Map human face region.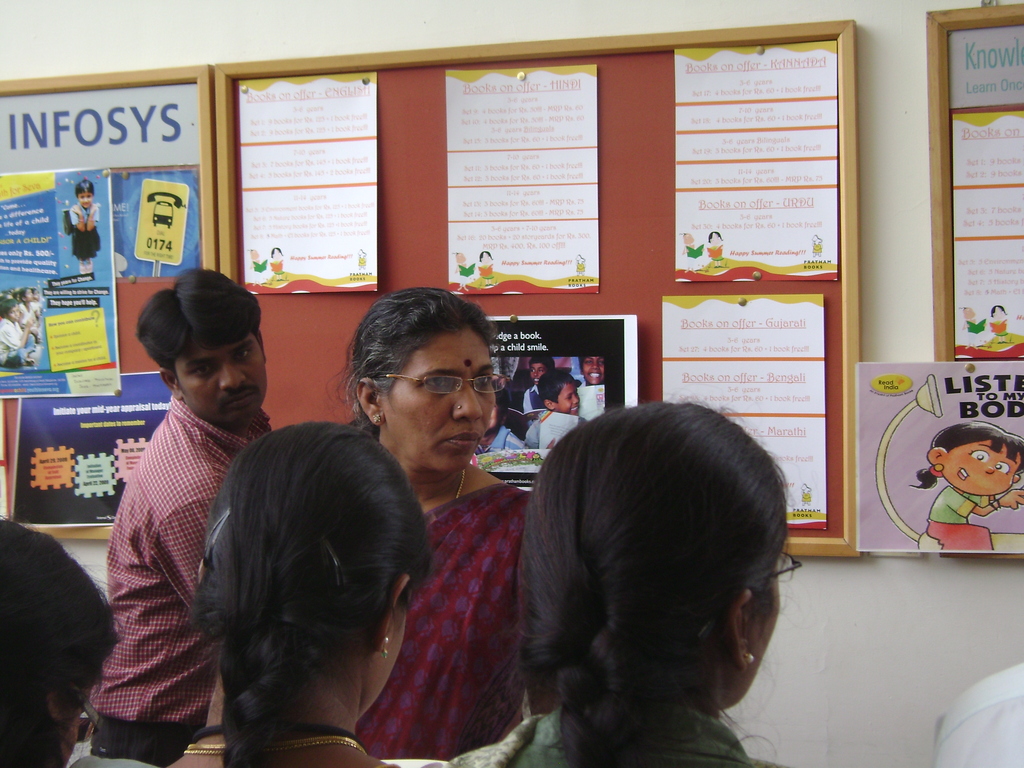
Mapped to 579, 351, 606, 383.
